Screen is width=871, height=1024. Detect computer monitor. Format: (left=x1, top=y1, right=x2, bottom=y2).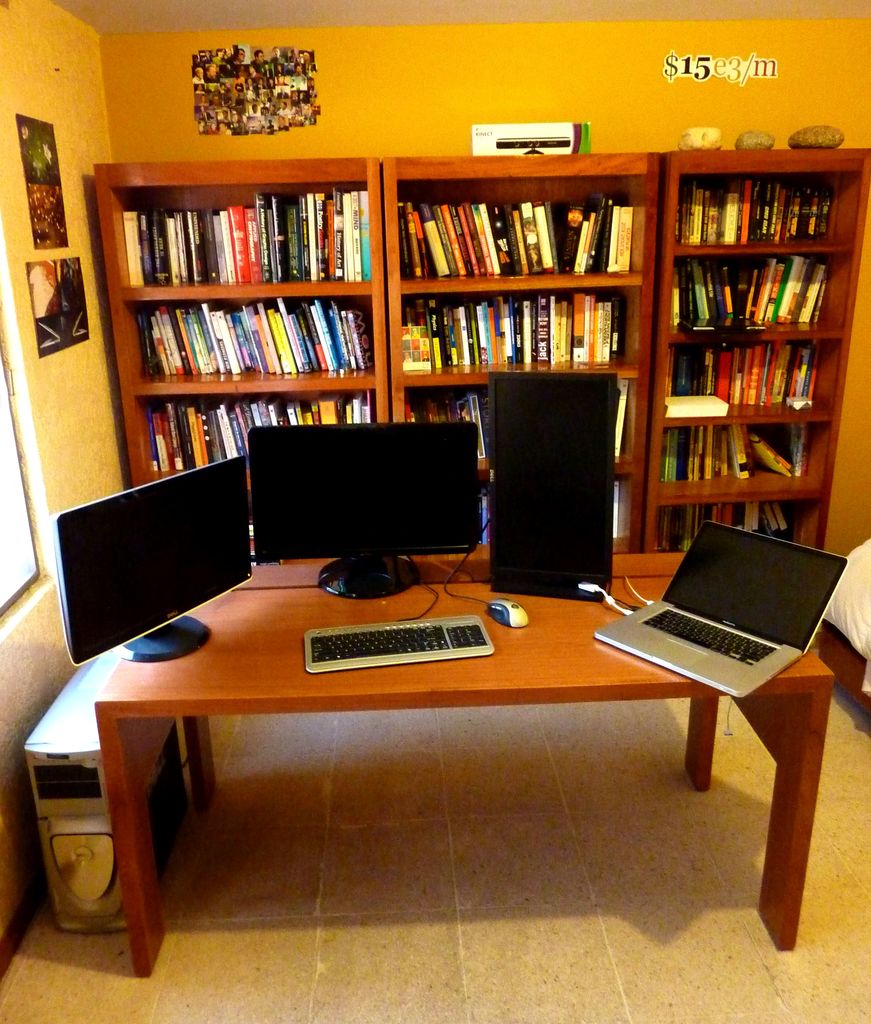
(left=42, top=445, right=251, bottom=673).
